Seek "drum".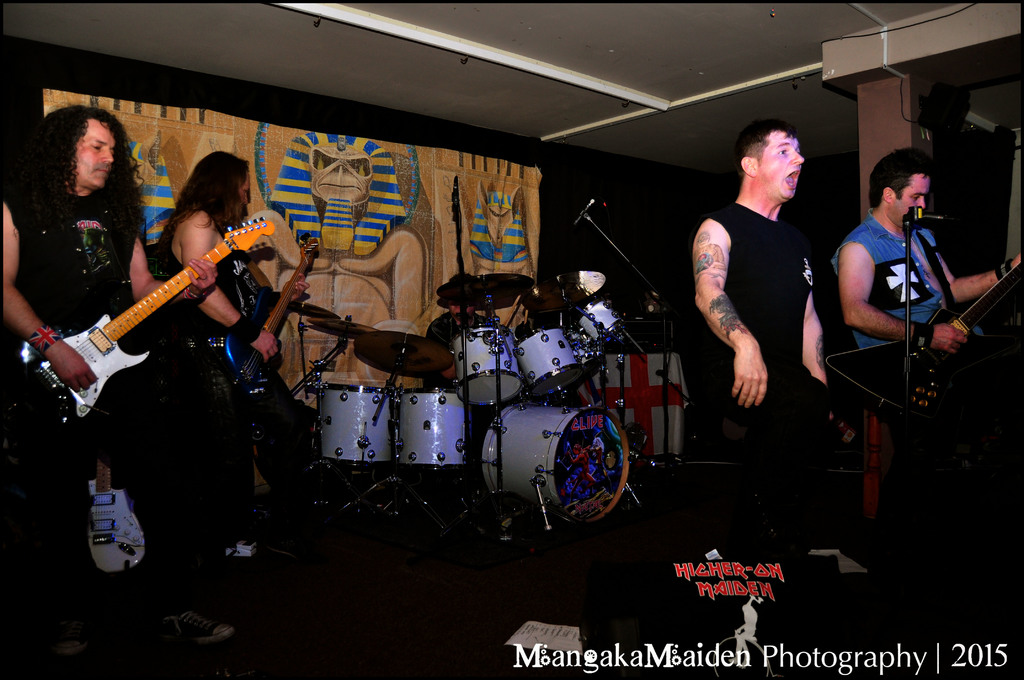
BBox(579, 297, 629, 350).
